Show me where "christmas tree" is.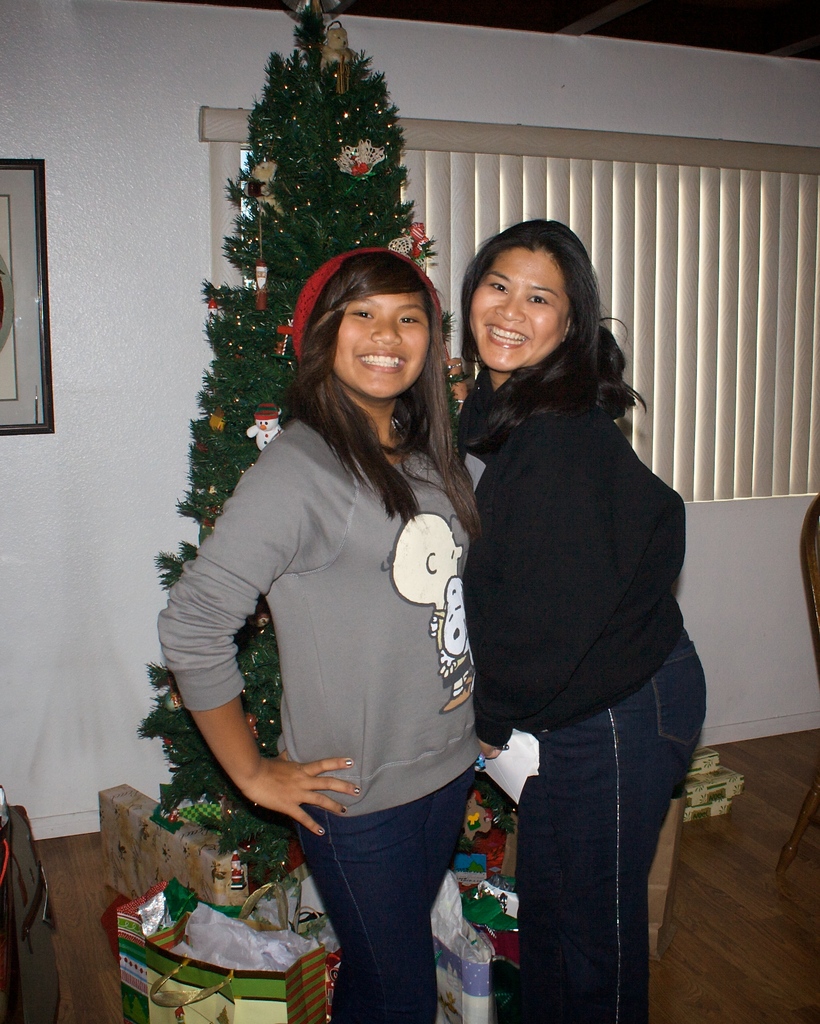
"christmas tree" is at rect(134, 0, 462, 889).
